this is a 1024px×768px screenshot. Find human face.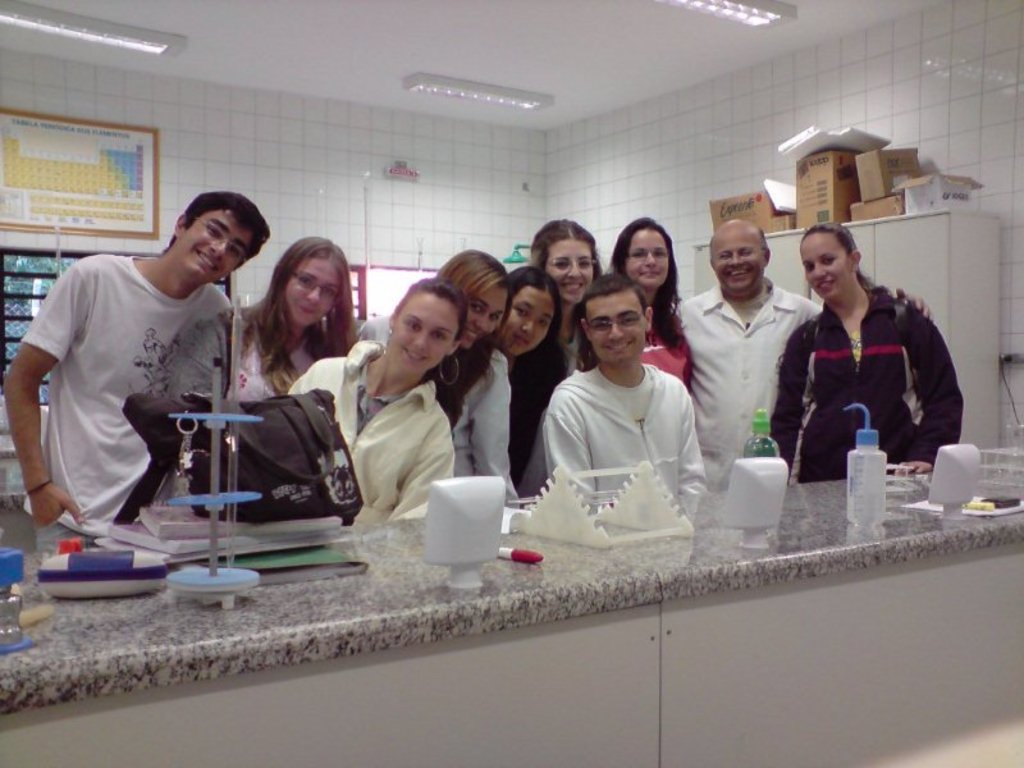
Bounding box: (283, 259, 343, 325).
